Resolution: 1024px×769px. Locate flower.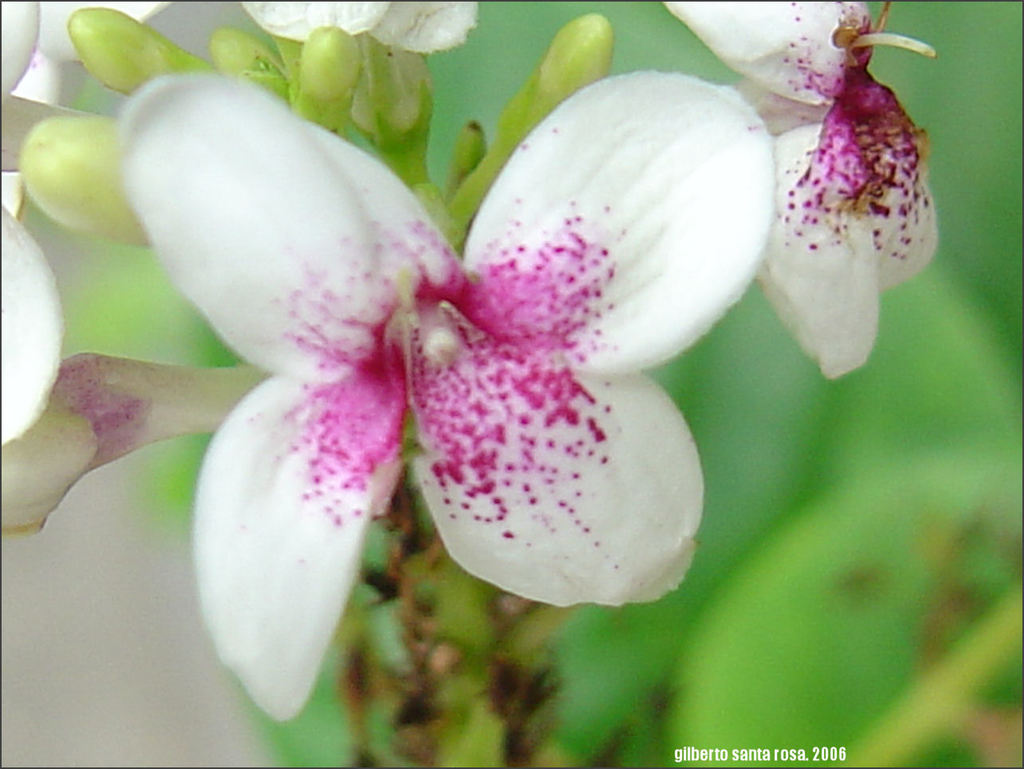
Rect(0, 202, 293, 768).
